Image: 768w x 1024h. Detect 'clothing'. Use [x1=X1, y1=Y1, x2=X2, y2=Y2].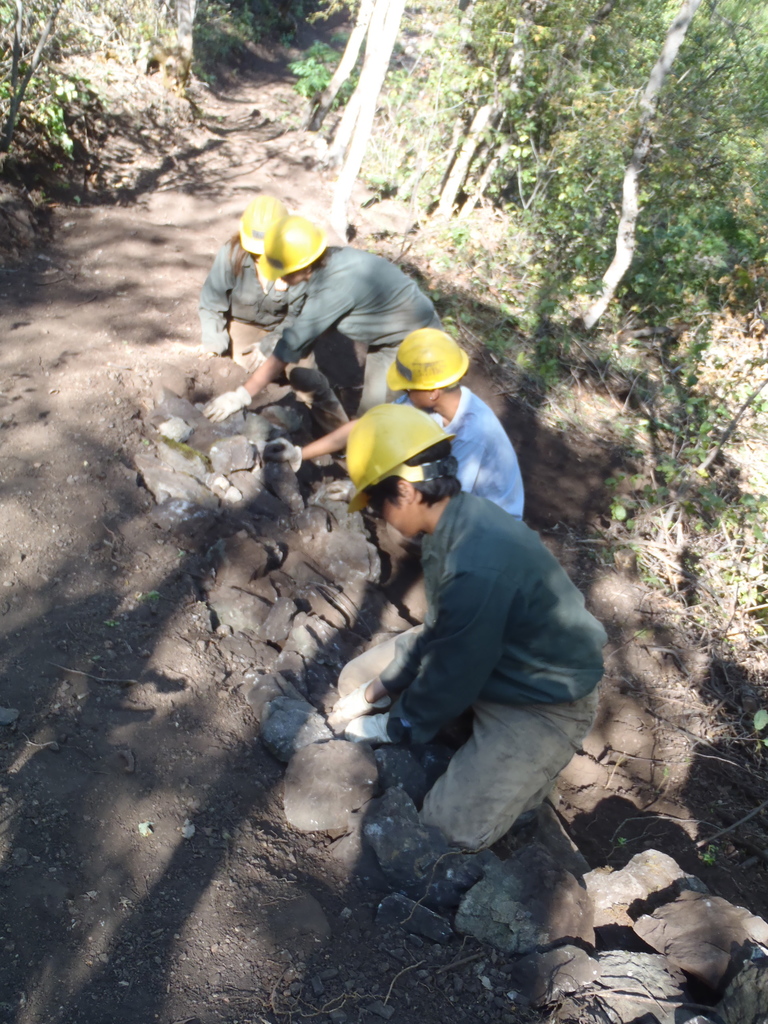
[x1=285, y1=230, x2=449, y2=421].
